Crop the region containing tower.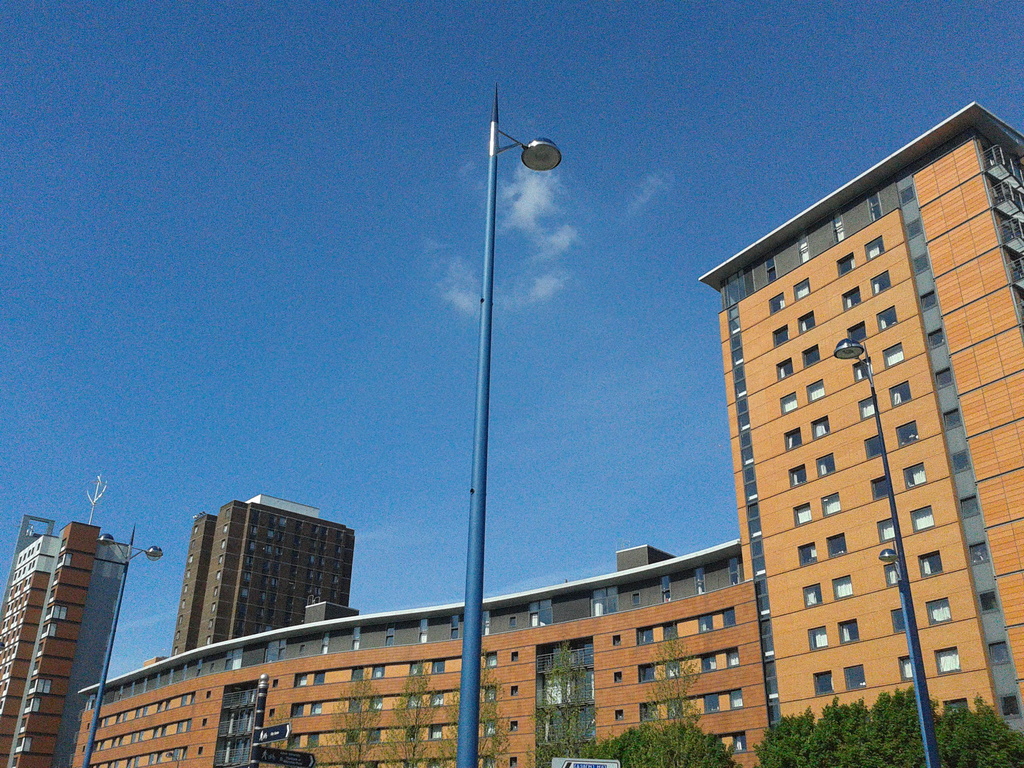
Crop region: <bbox>0, 515, 113, 762</bbox>.
